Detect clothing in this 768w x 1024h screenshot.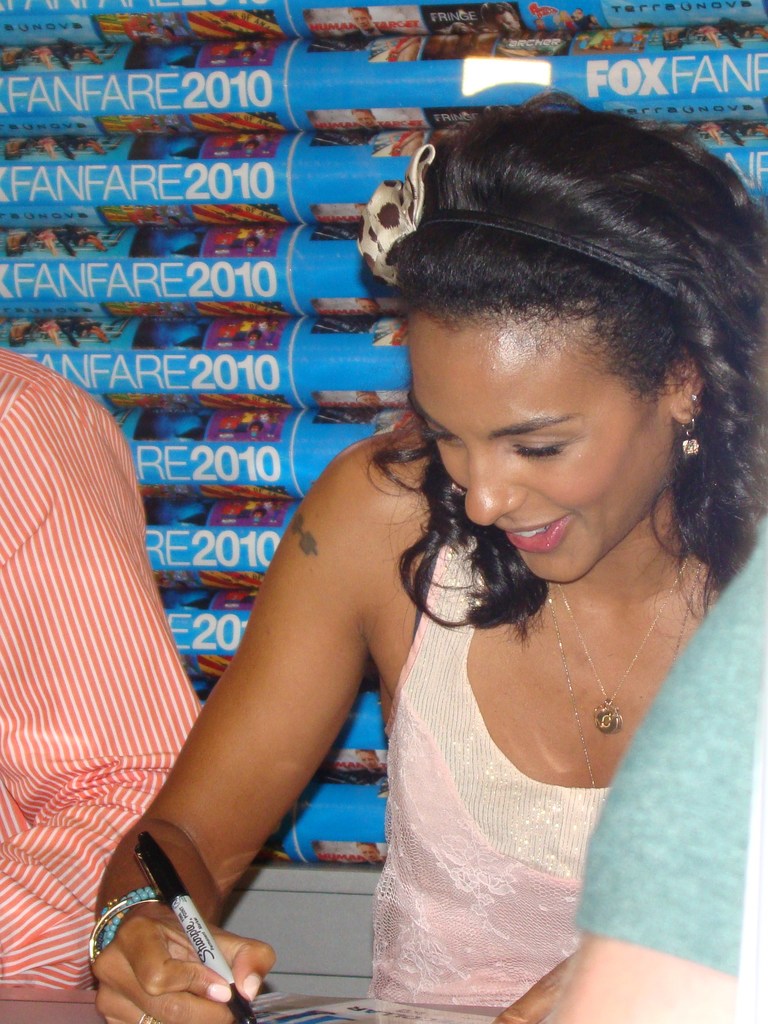
Detection: bbox(0, 355, 197, 989).
